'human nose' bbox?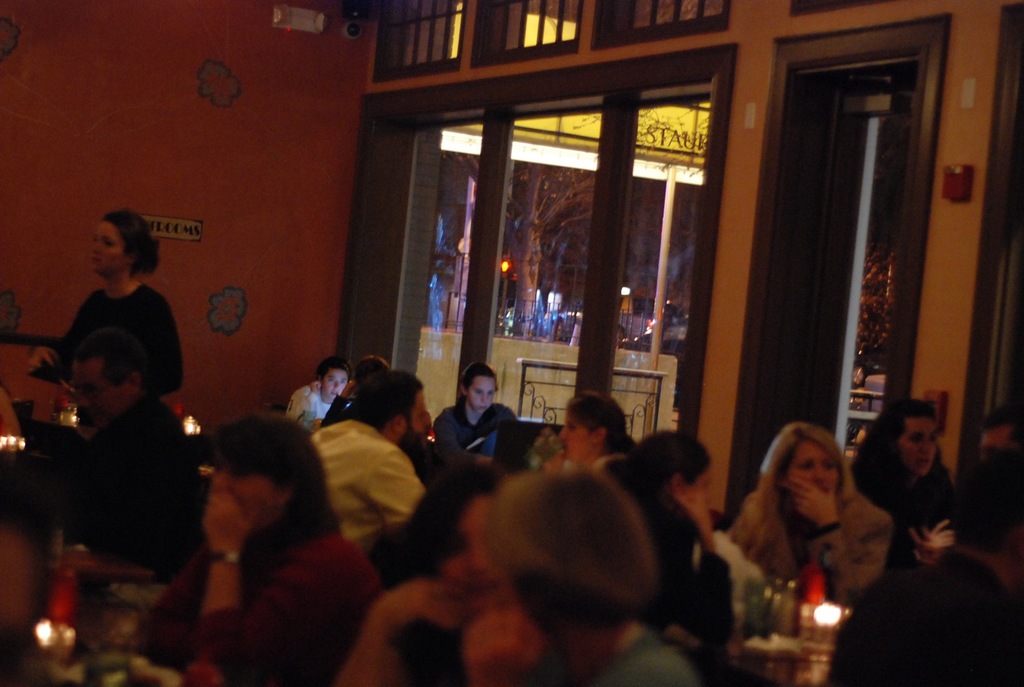
[467, 548, 488, 574]
